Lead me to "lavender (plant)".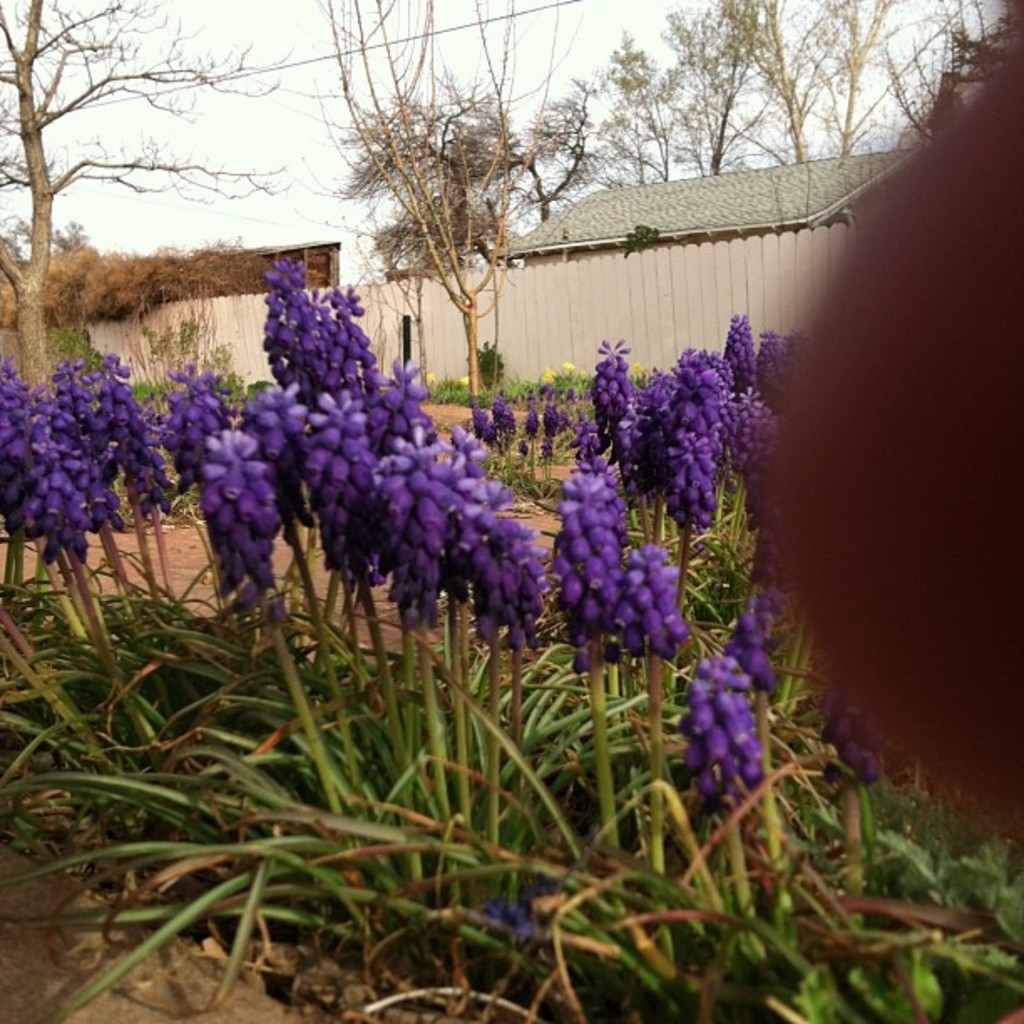
Lead to (left=457, top=418, right=492, bottom=500).
